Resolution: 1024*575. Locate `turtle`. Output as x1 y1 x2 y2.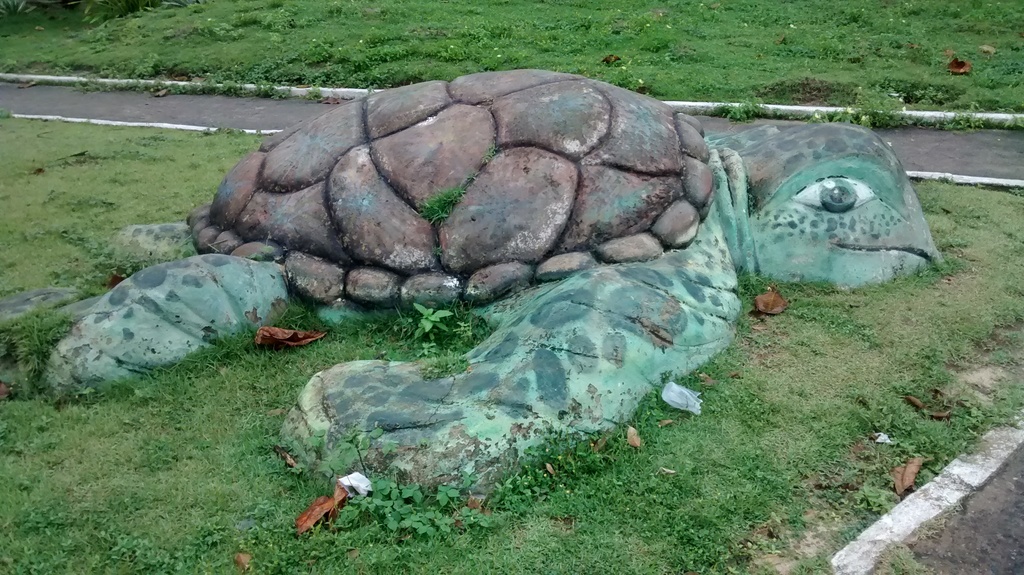
33 70 943 501.
